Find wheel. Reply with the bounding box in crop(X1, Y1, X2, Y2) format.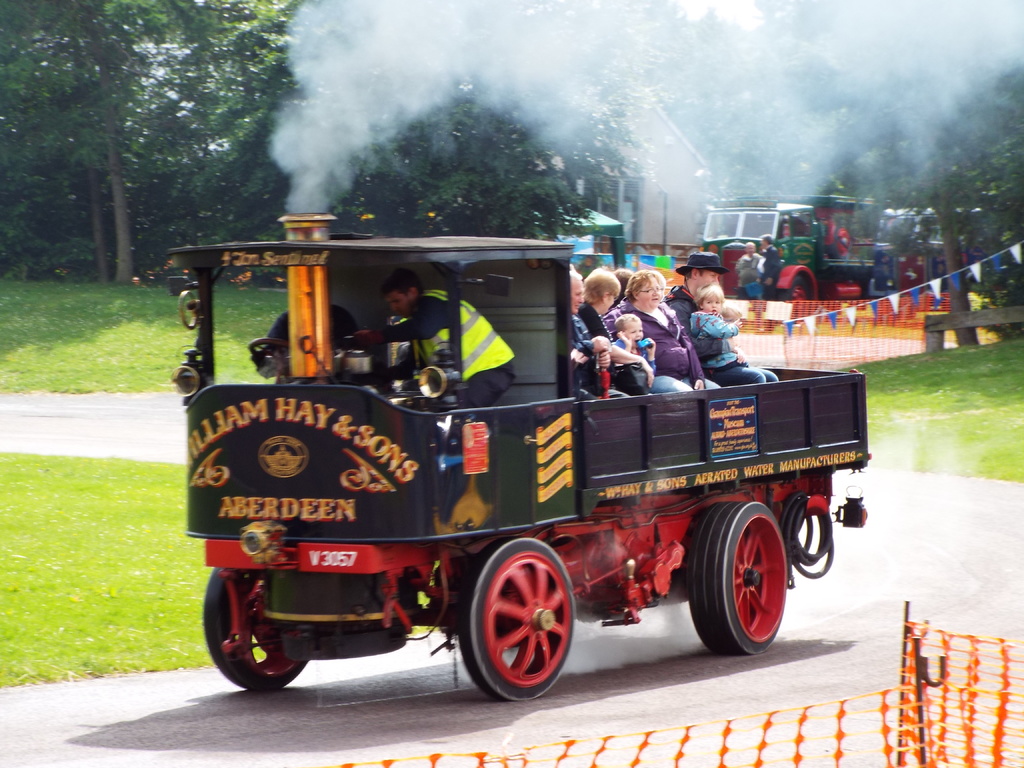
crop(686, 498, 793, 651).
